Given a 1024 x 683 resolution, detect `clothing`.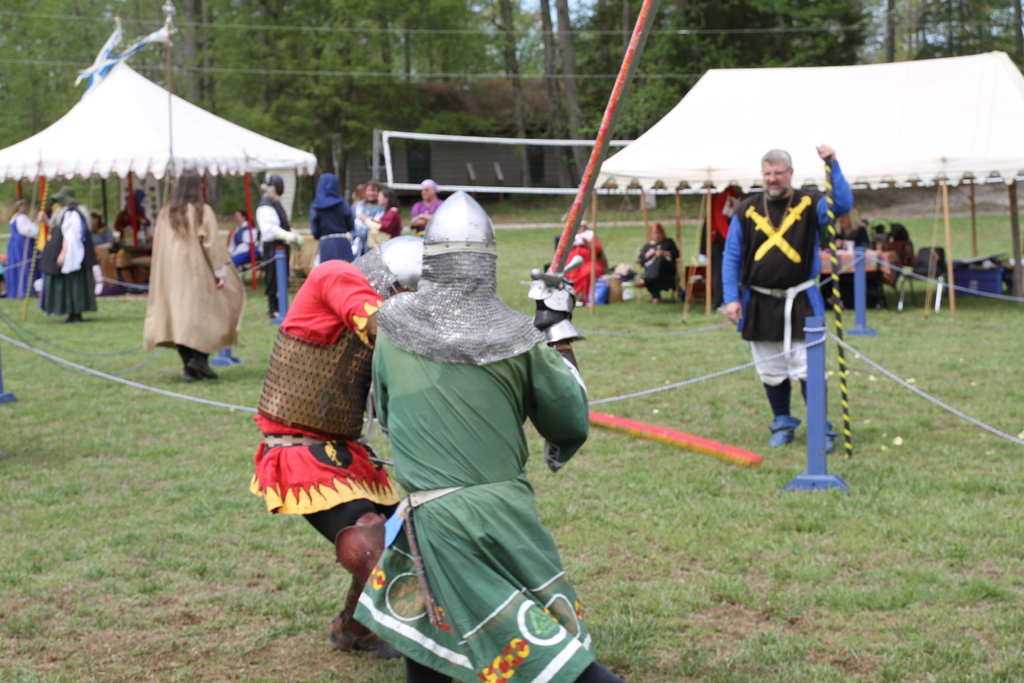
(114,207,148,247).
